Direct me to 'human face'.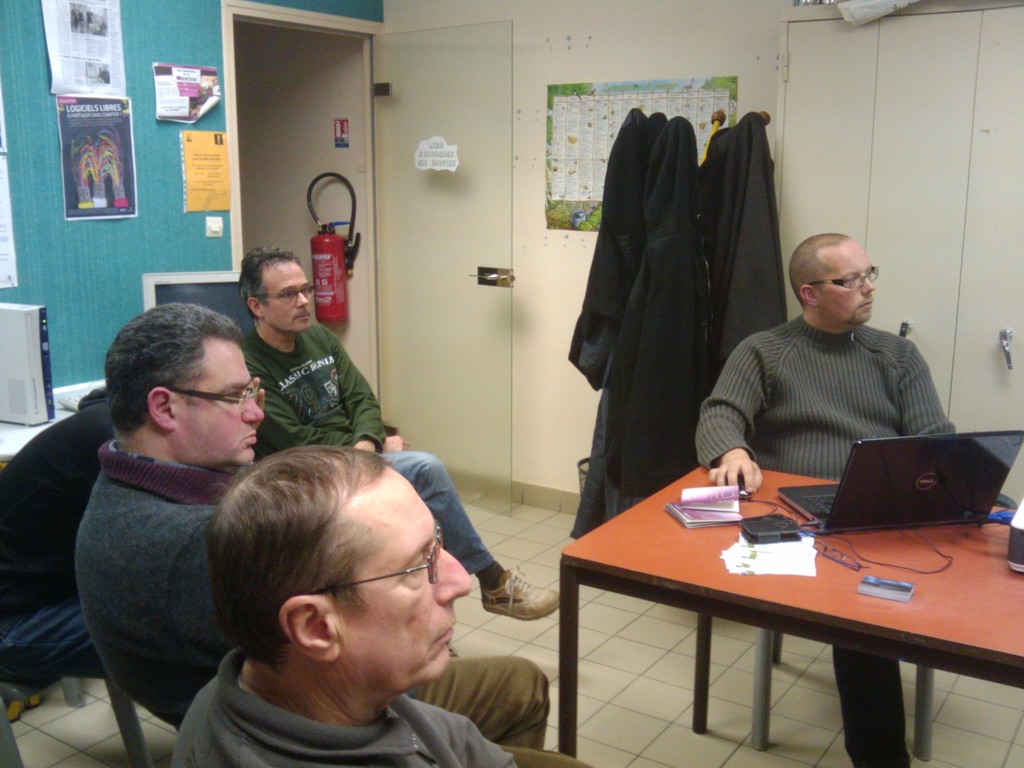
Direction: bbox(339, 481, 470, 683).
